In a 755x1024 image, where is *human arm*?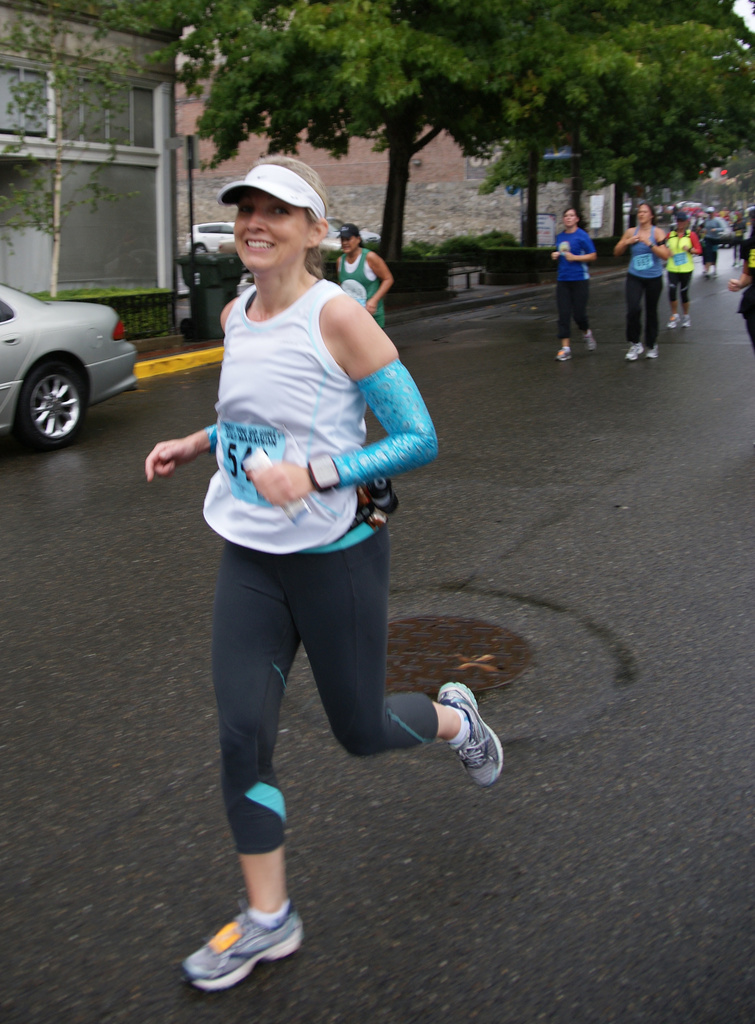
region(361, 248, 394, 318).
